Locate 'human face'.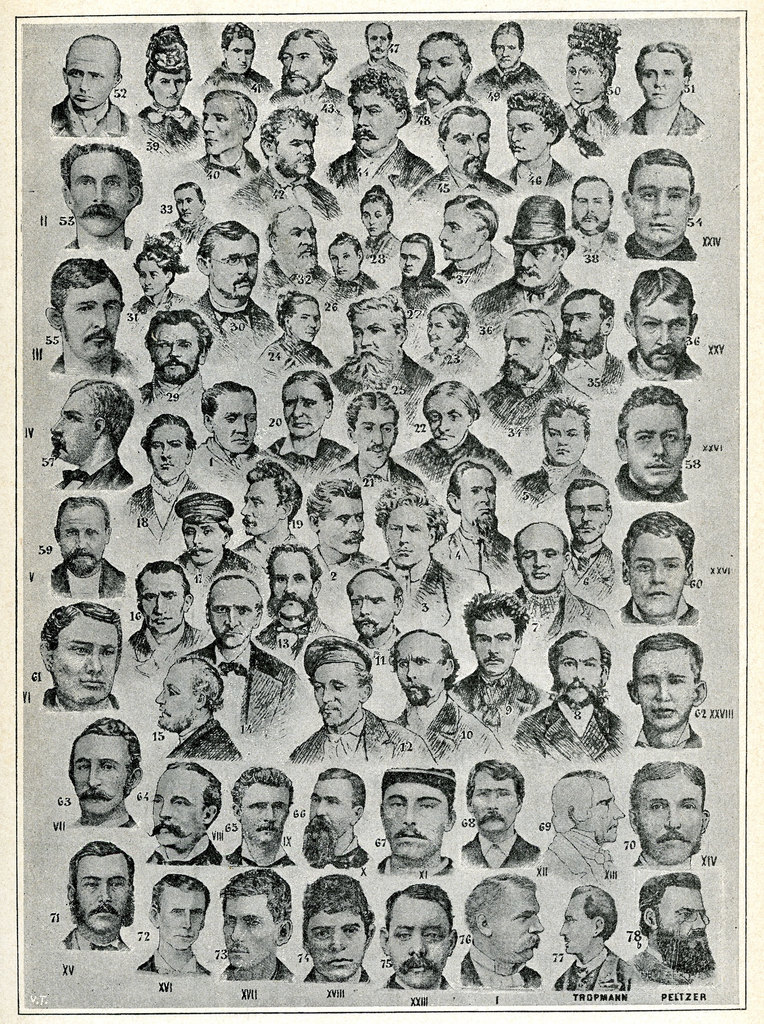
Bounding box: l=281, t=214, r=318, b=271.
